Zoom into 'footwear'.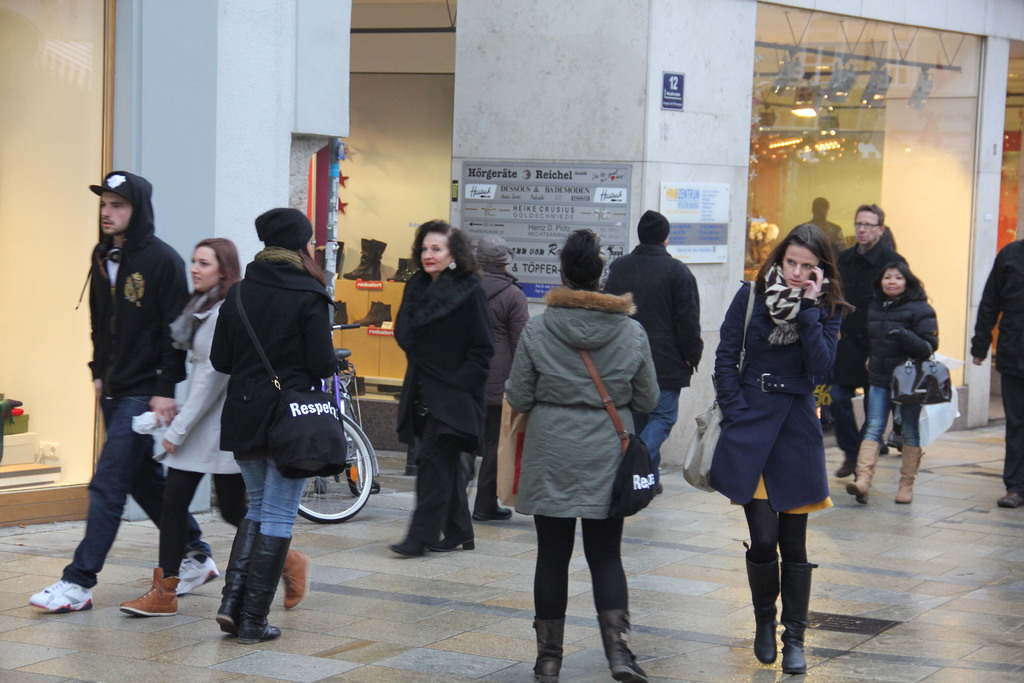
Zoom target: left=278, top=547, right=317, bottom=612.
